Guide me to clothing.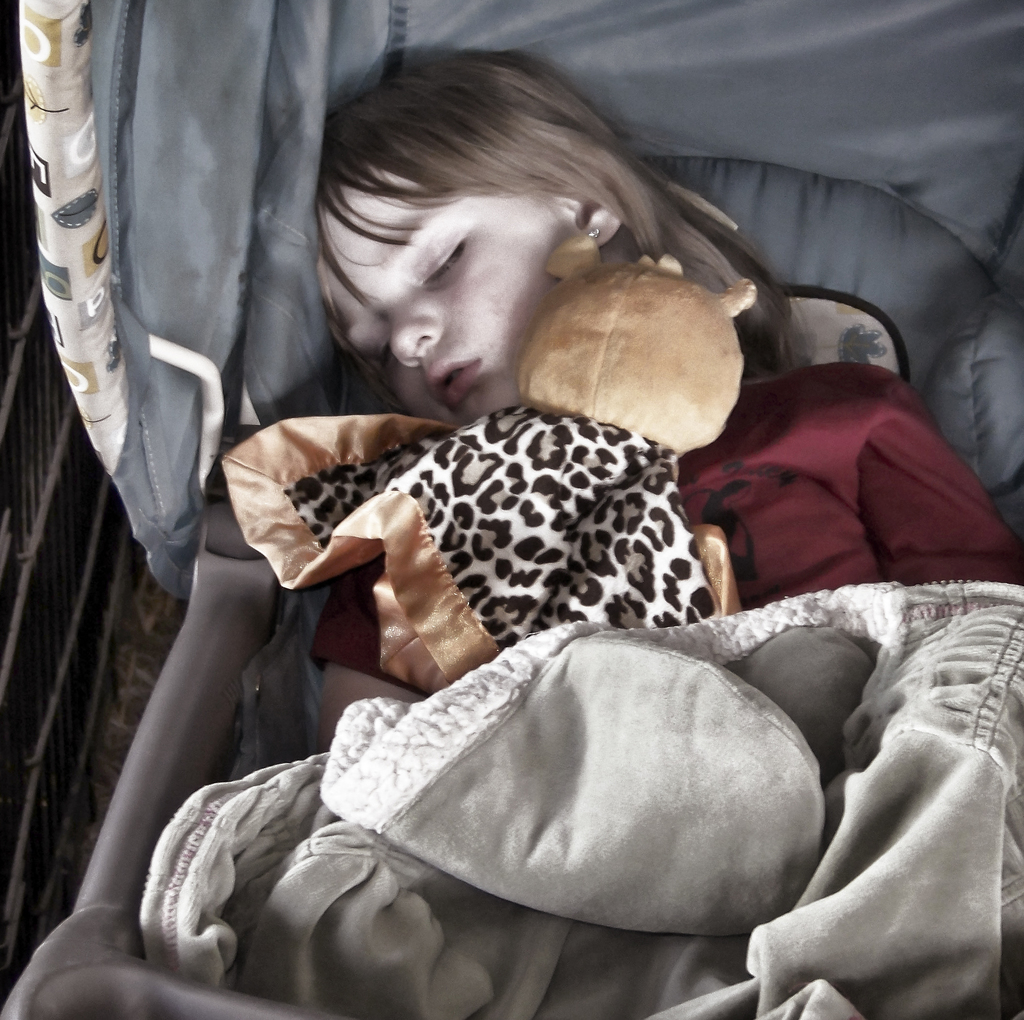
Guidance: Rect(40, 120, 964, 955).
